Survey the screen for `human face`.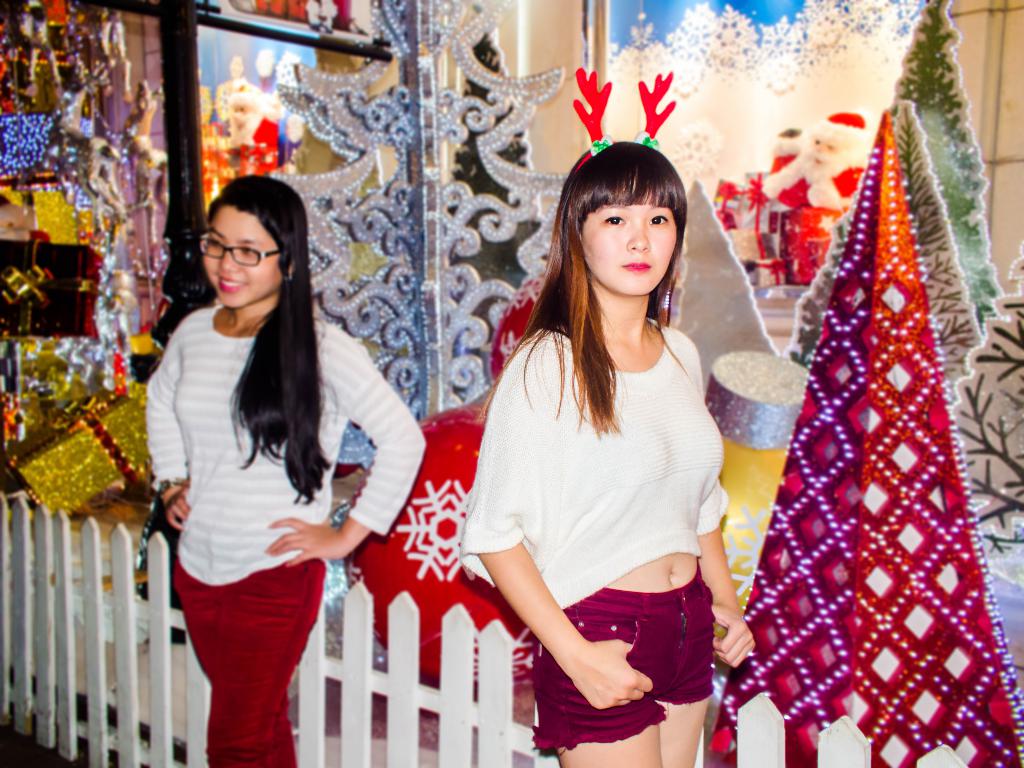
Survey found: l=198, t=203, r=275, b=308.
